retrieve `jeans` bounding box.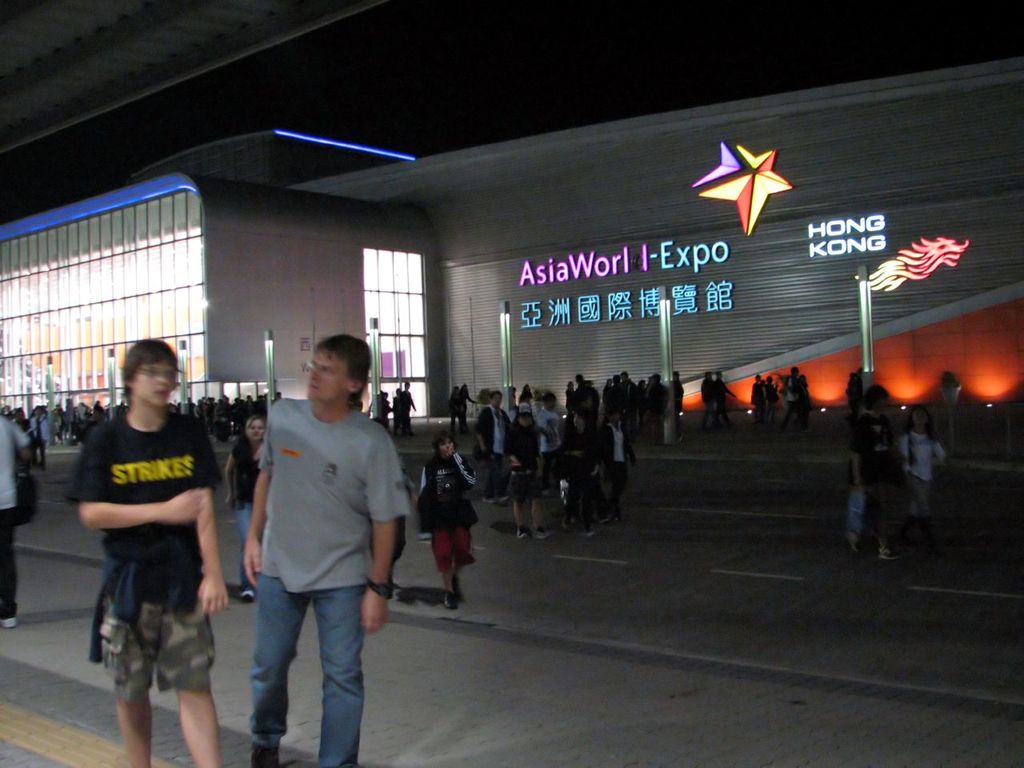
Bounding box: <region>202, 418, 242, 445</region>.
